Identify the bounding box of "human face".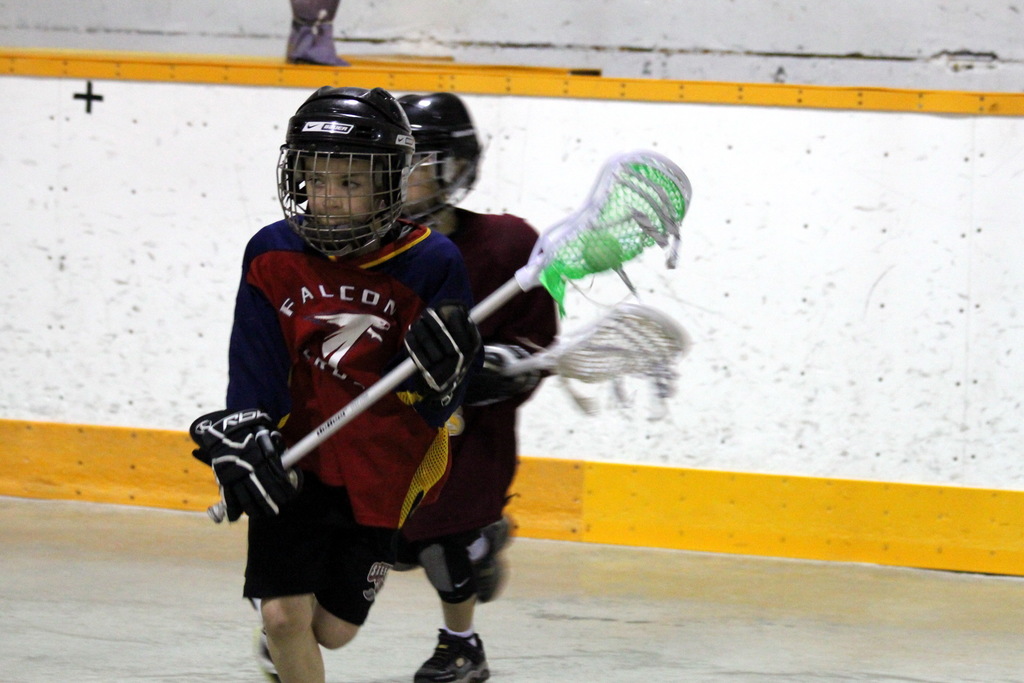
<box>308,156,378,223</box>.
